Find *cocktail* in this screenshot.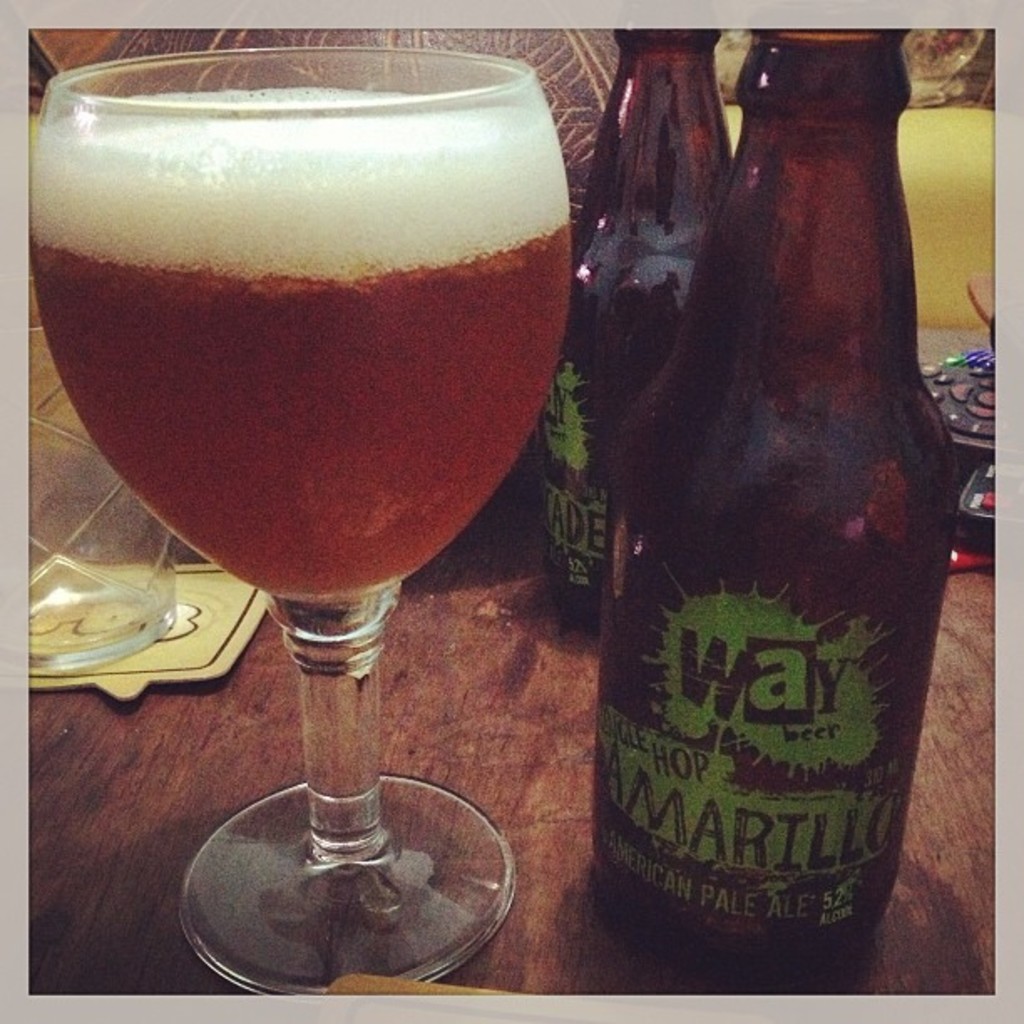
The bounding box for *cocktail* is bbox(28, 35, 569, 997).
